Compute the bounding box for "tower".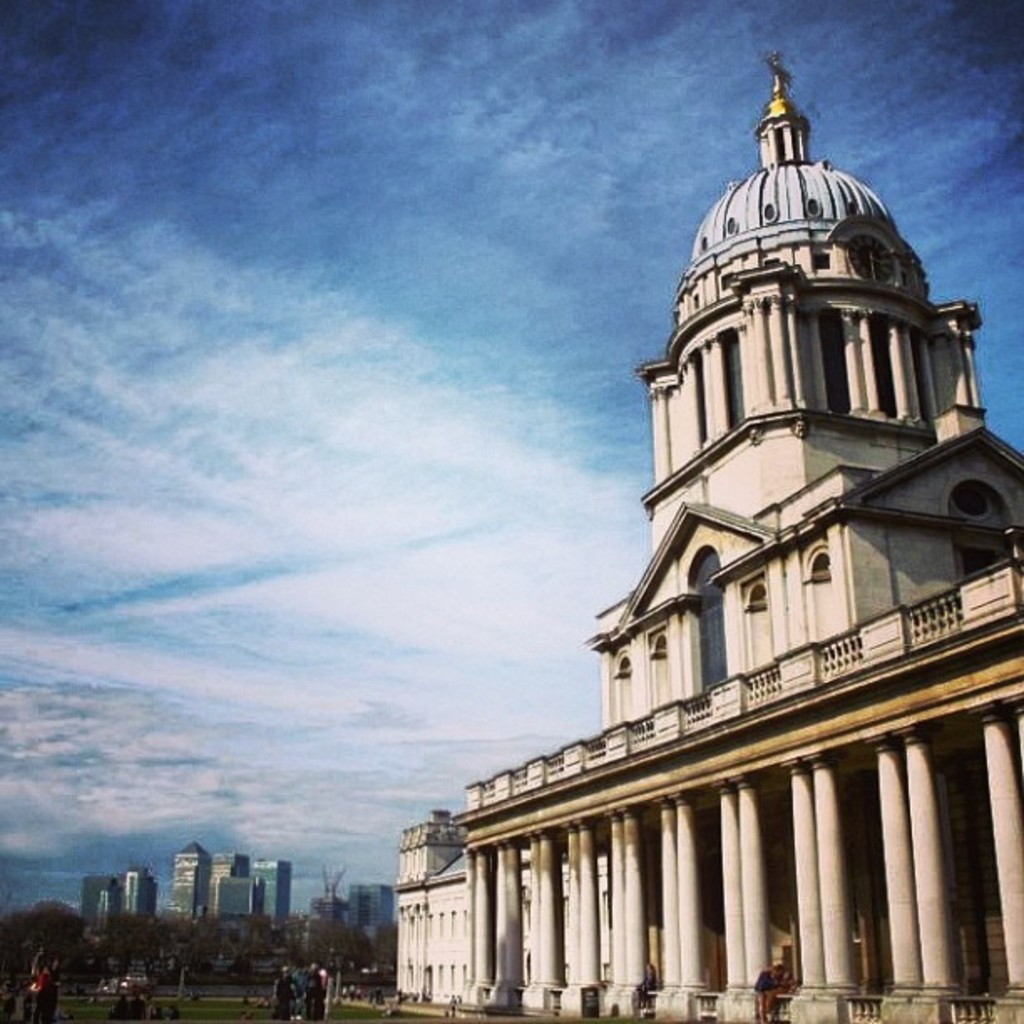
<box>120,865,151,910</box>.
